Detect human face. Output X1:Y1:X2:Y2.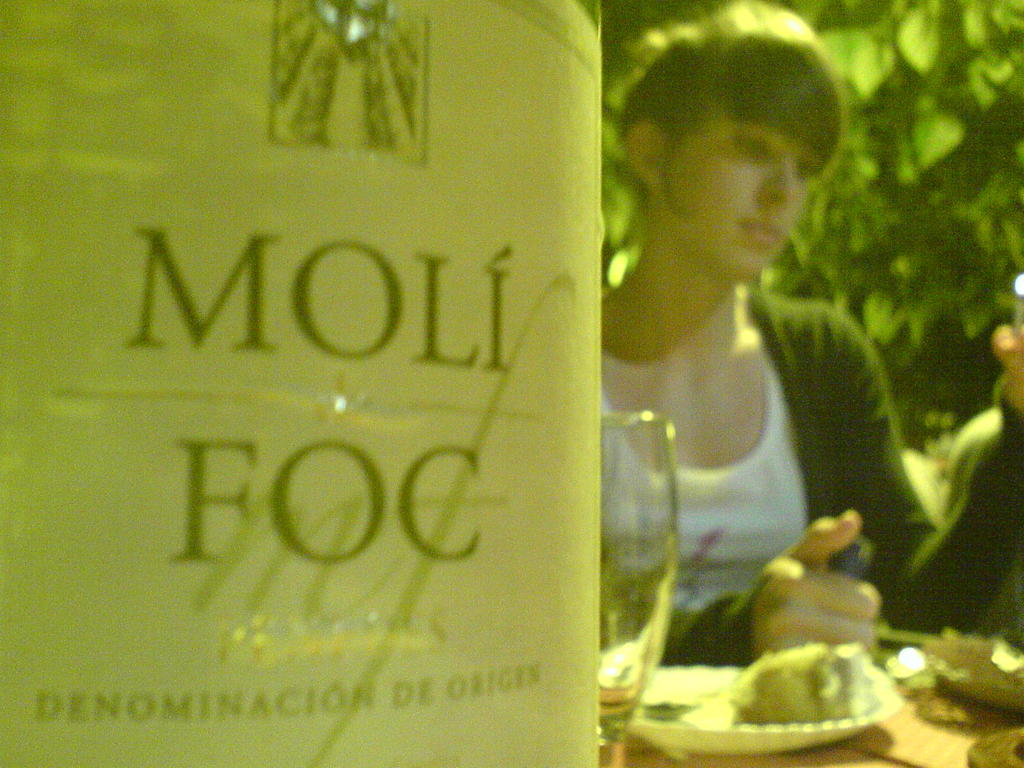
659:117:817:282.
